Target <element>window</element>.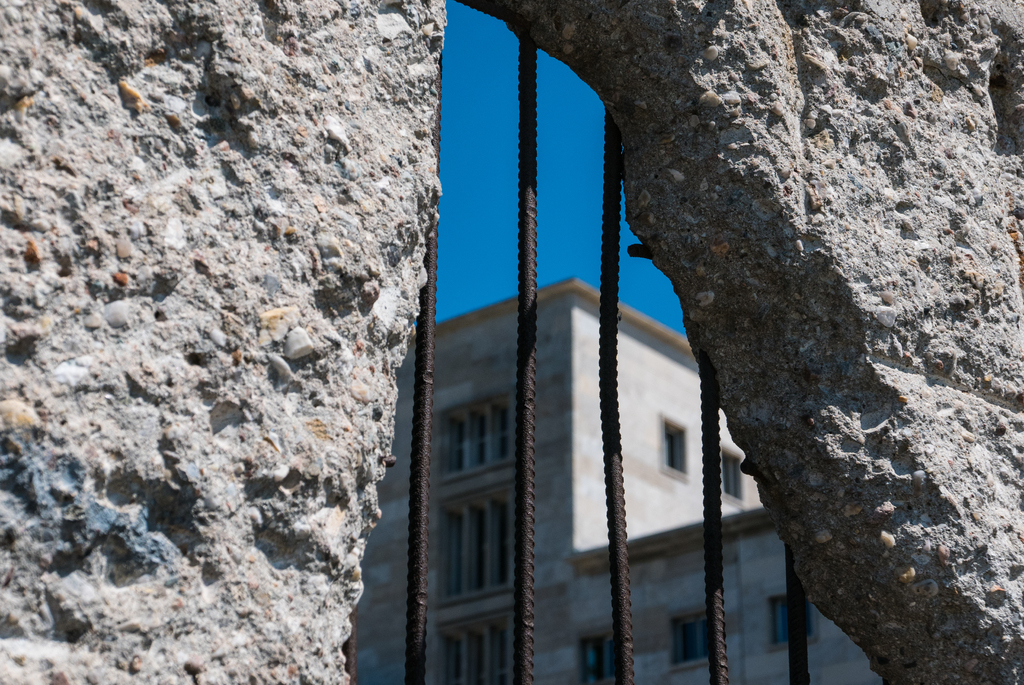
Target region: crop(578, 629, 625, 684).
